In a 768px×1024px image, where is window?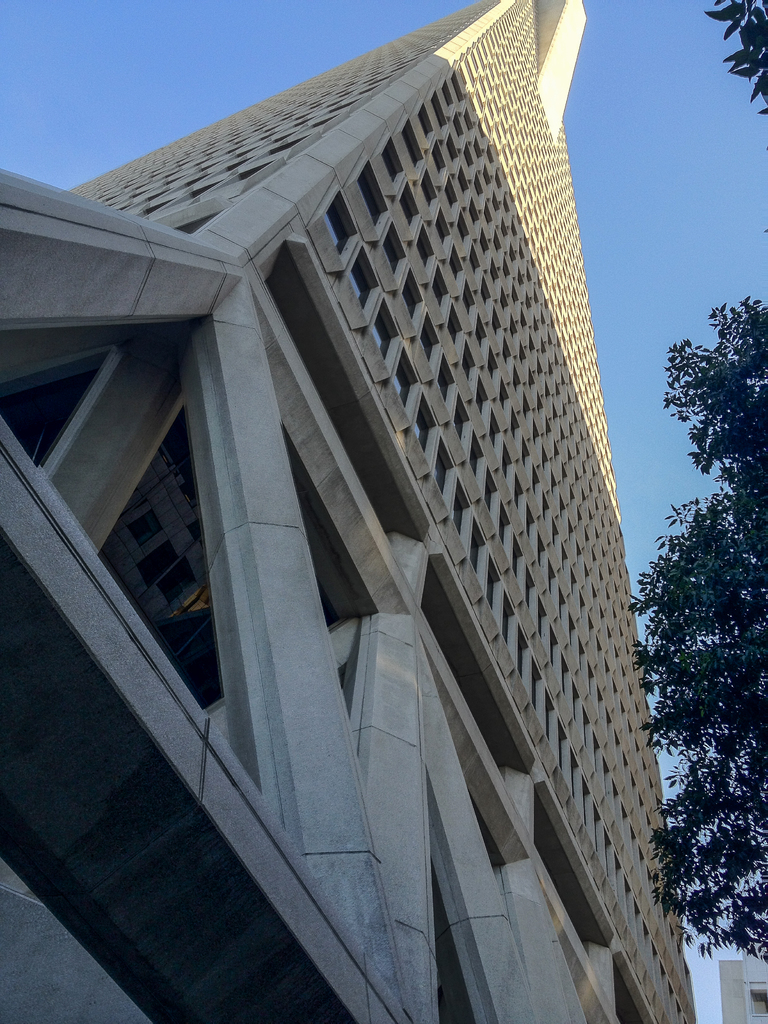
420,100,438,154.
